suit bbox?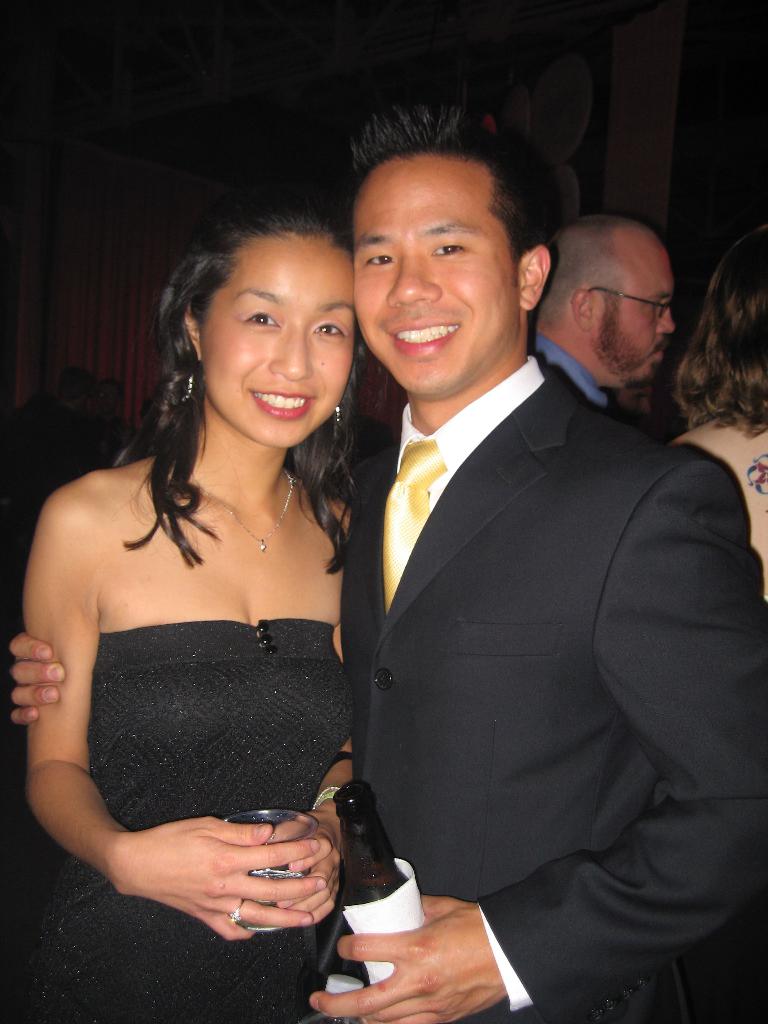
[310,209,737,993]
